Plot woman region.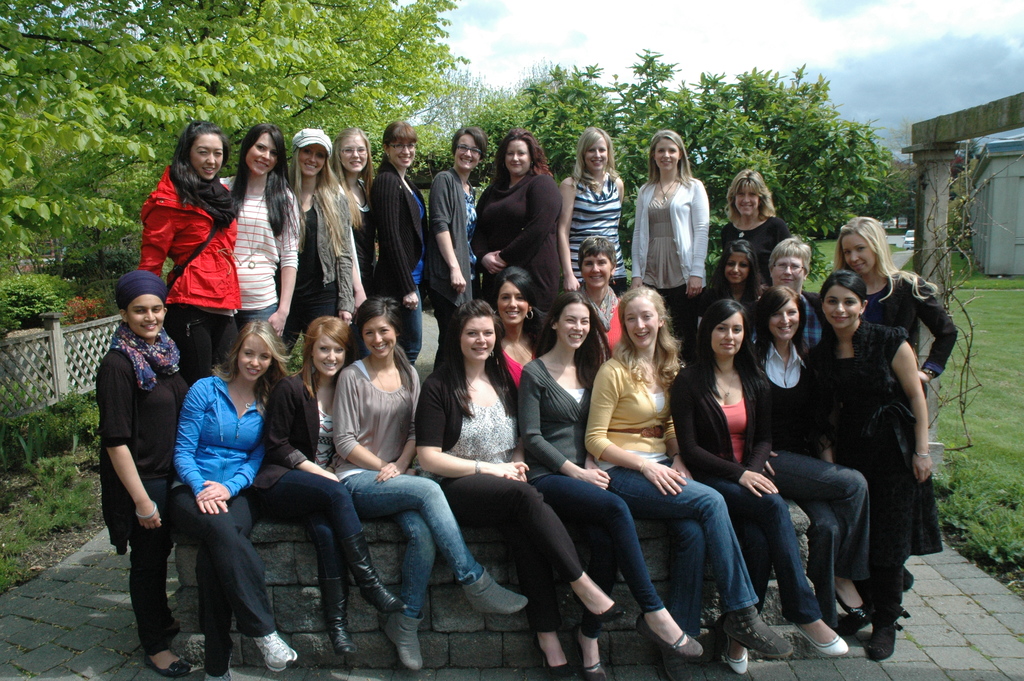
Plotted at bbox=(468, 130, 568, 299).
